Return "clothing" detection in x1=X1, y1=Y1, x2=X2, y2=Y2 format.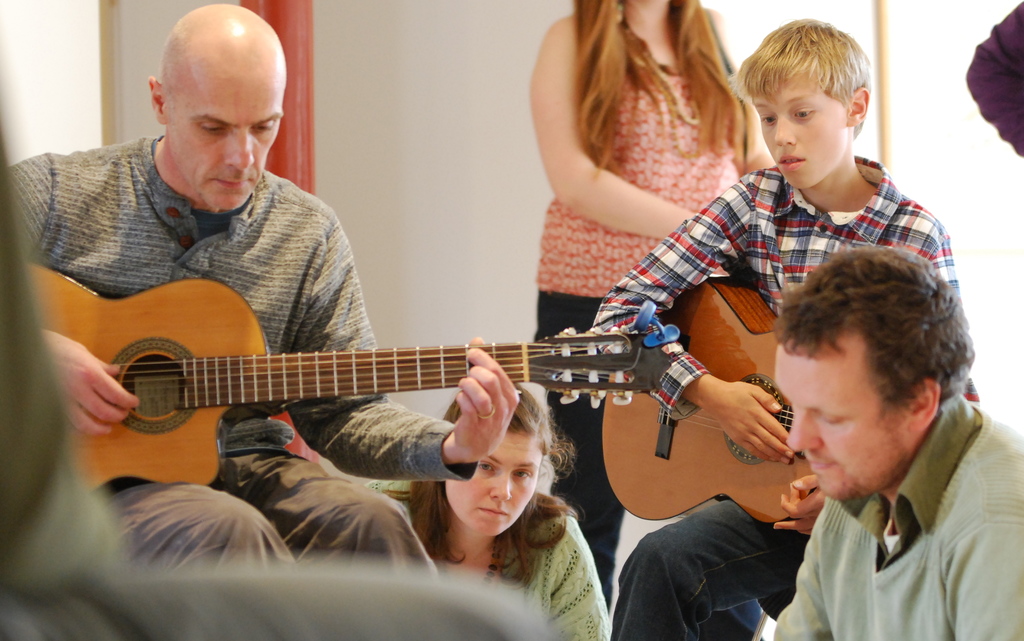
x1=595, y1=160, x2=976, y2=637.
